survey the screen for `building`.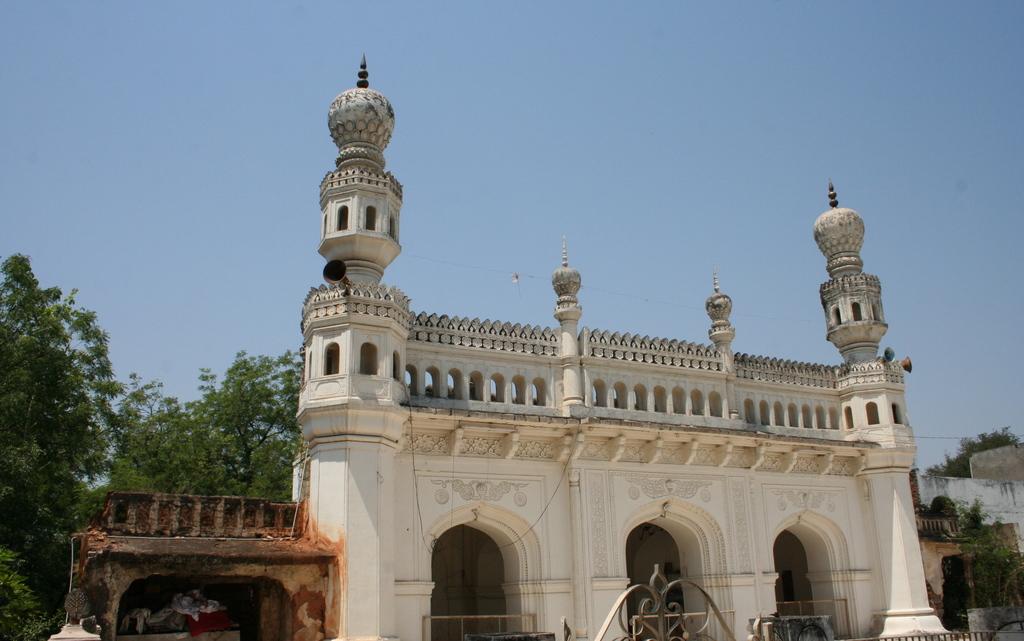
Survey found: (291, 55, 948, 640).
